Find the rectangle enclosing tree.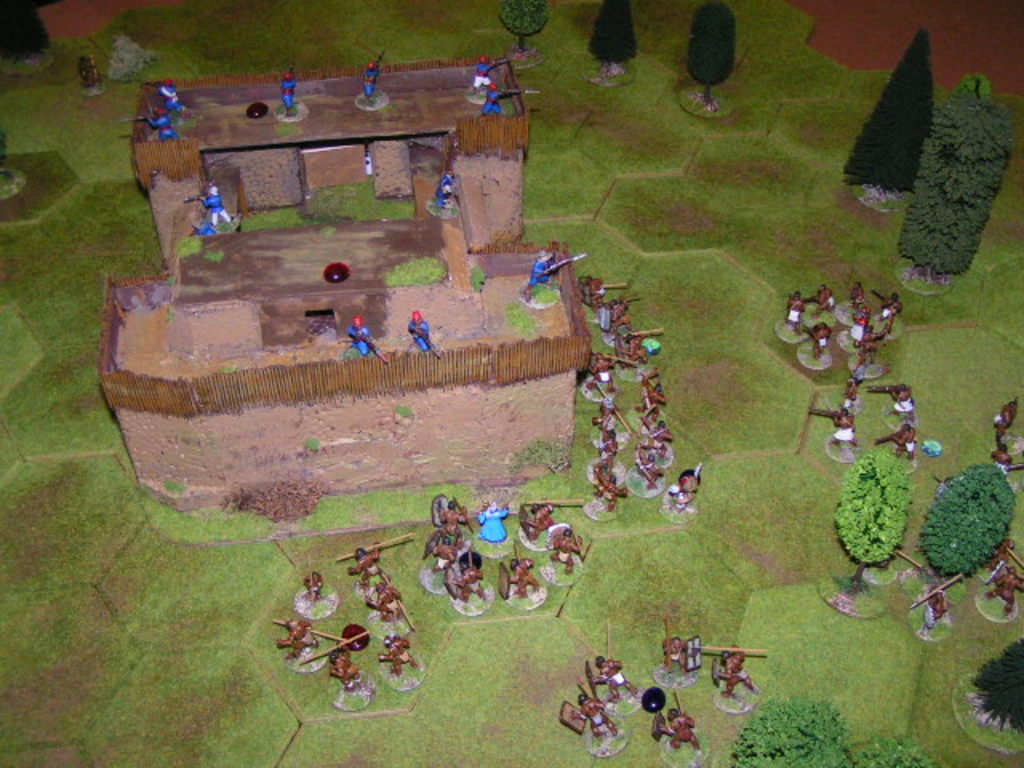
x1=195 y1=0 x2=301 y2=69.
